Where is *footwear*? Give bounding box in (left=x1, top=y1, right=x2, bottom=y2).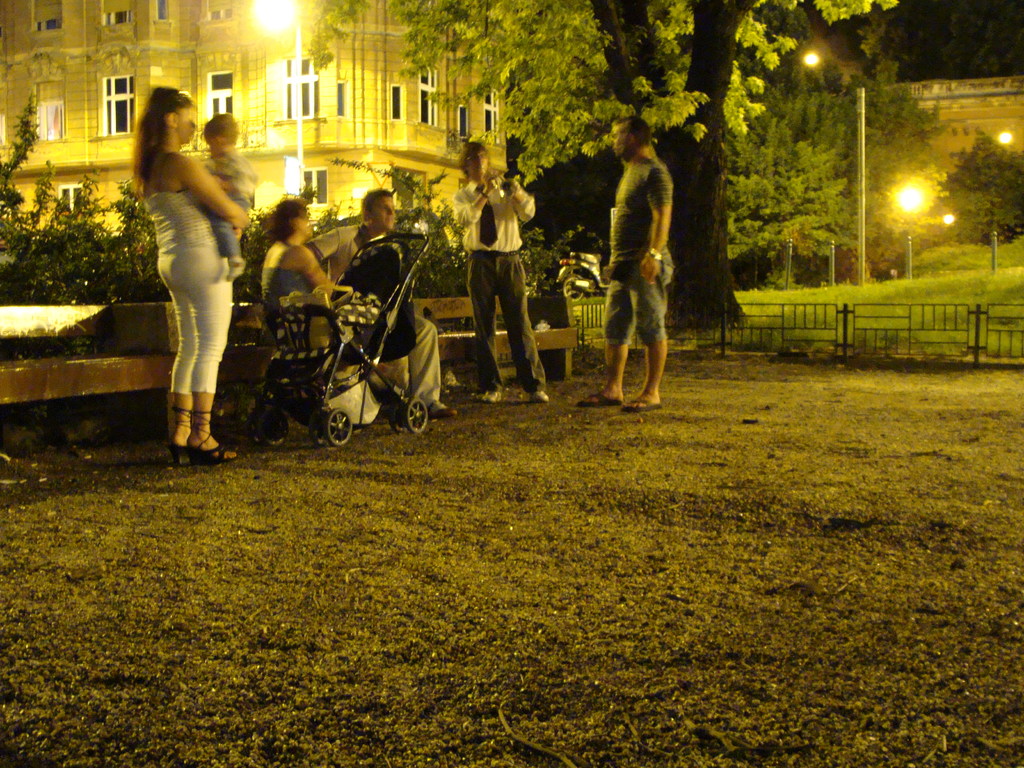
(left=528, top=388, right=553, bottom=403).
